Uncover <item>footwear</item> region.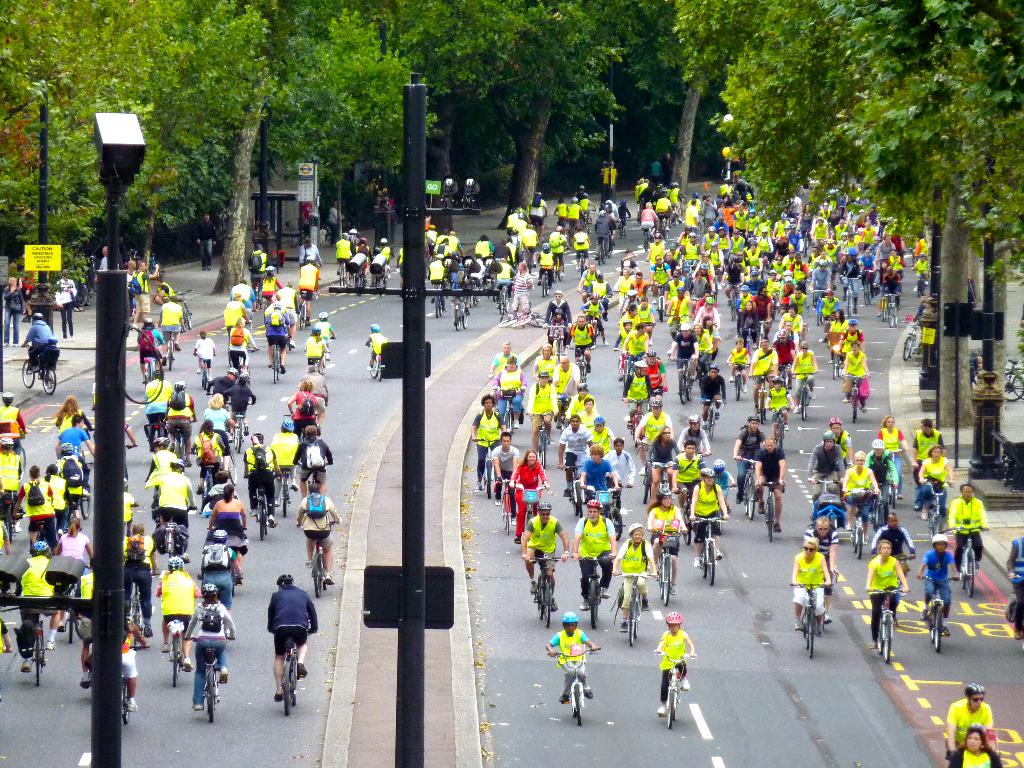
Uncovered: 474, 478, 483, 491.
